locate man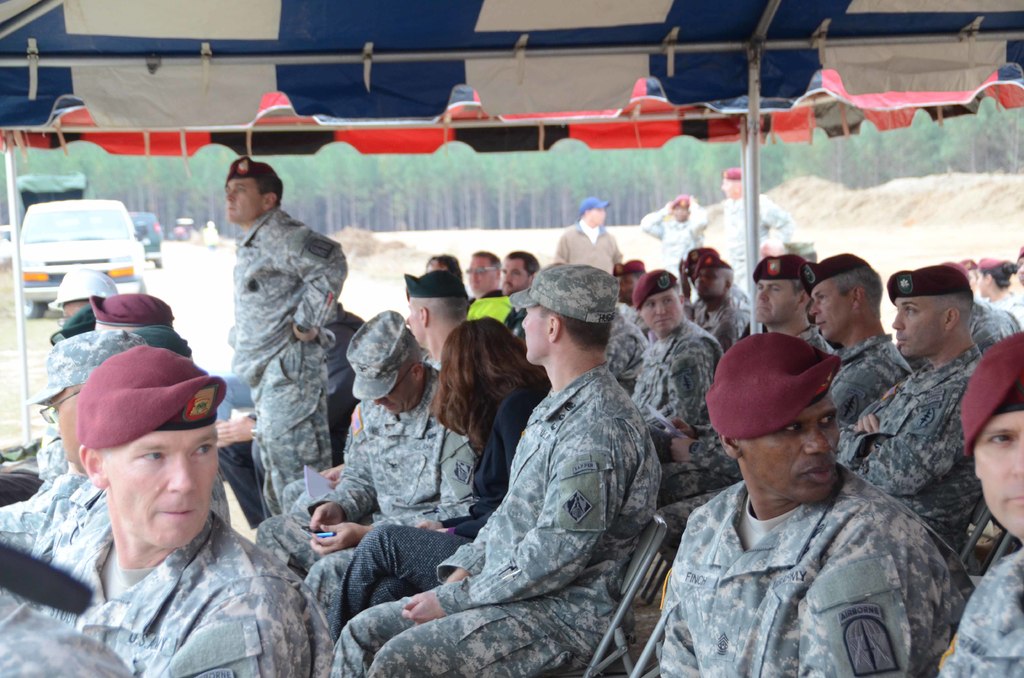
{"x1": 640, "y1": 193, "x2": 709, "y2": 278}
